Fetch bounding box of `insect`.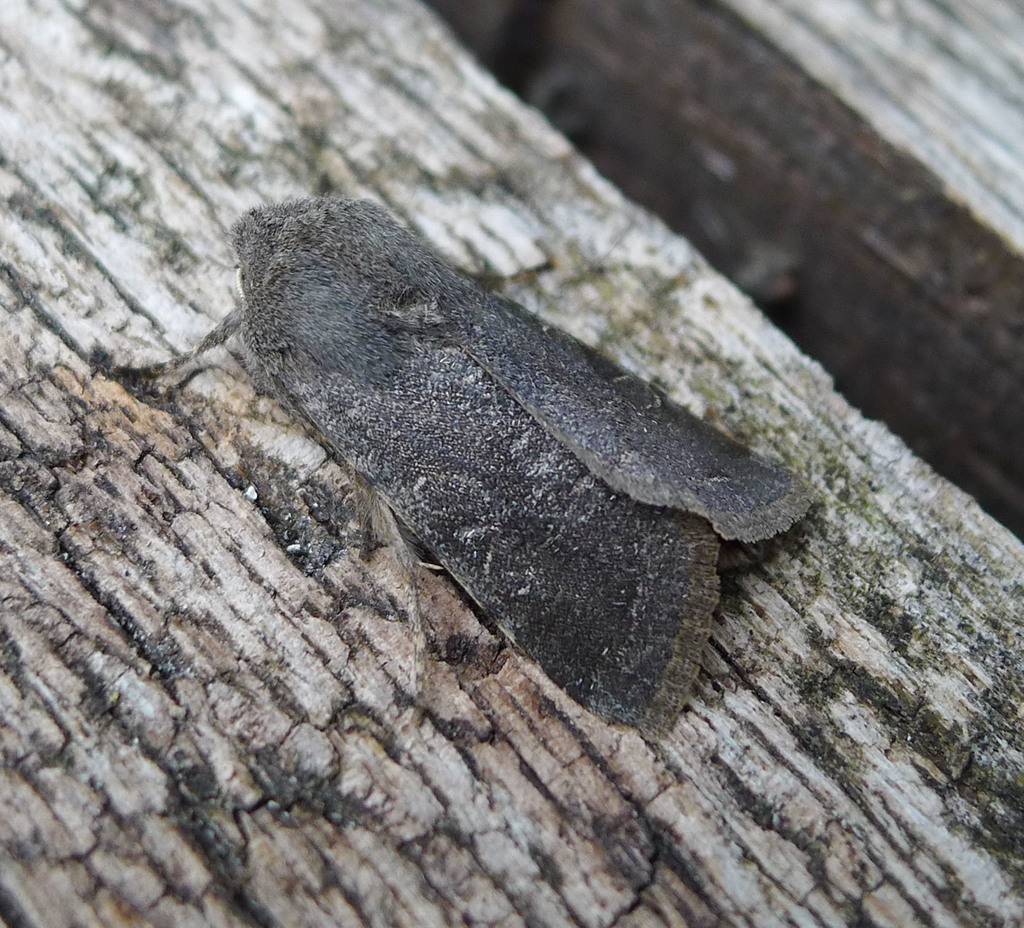
Bbox: x1=116, y1=200, x2=826, y2=745.
